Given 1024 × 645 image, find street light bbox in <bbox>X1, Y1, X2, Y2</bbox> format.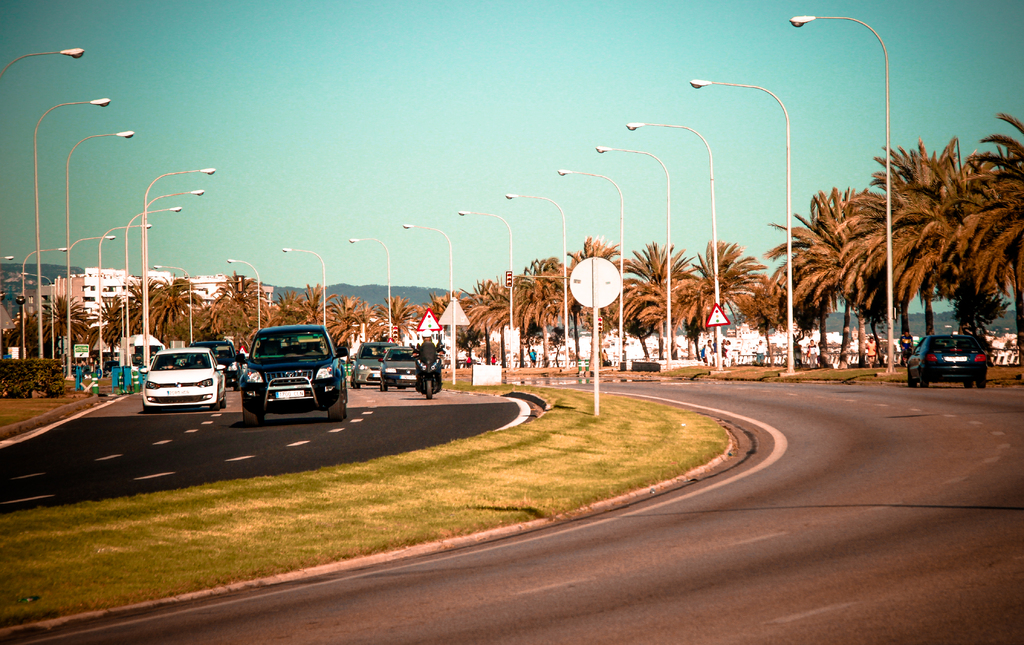
<bbox>143, 163, 215, 371</bbox>.
